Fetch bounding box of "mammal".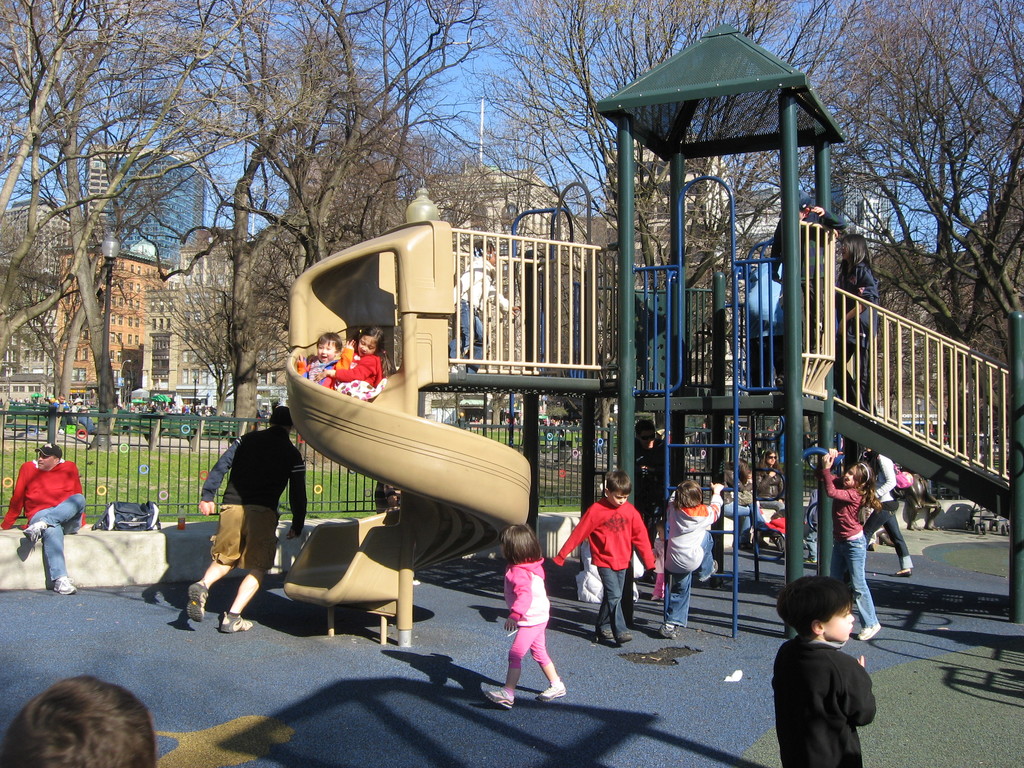
Bbox: (0, 442, 84, 590).
